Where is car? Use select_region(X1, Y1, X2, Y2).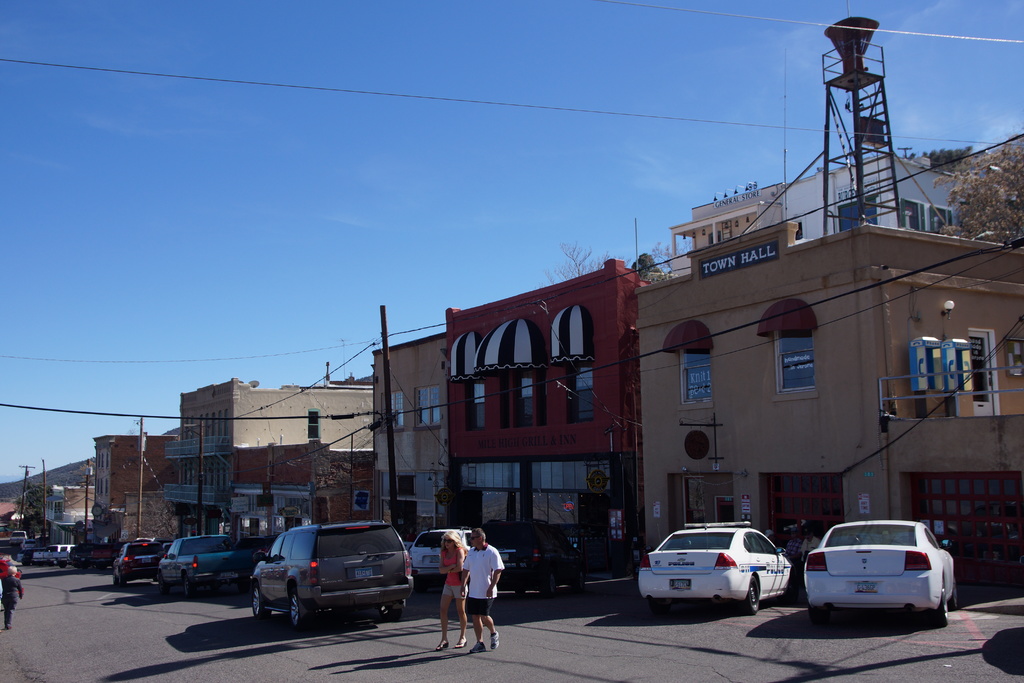
select_region(110, 538, 168, 588).
